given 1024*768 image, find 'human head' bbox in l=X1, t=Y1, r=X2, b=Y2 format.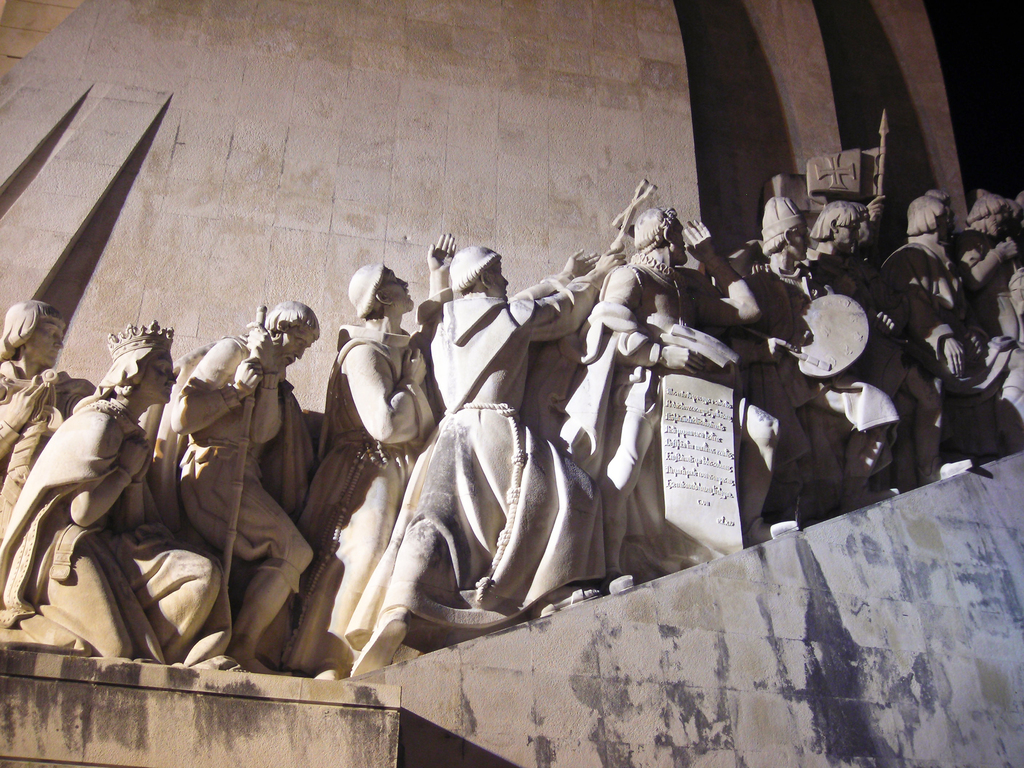
l=633, t=202, r=690, b=264.
